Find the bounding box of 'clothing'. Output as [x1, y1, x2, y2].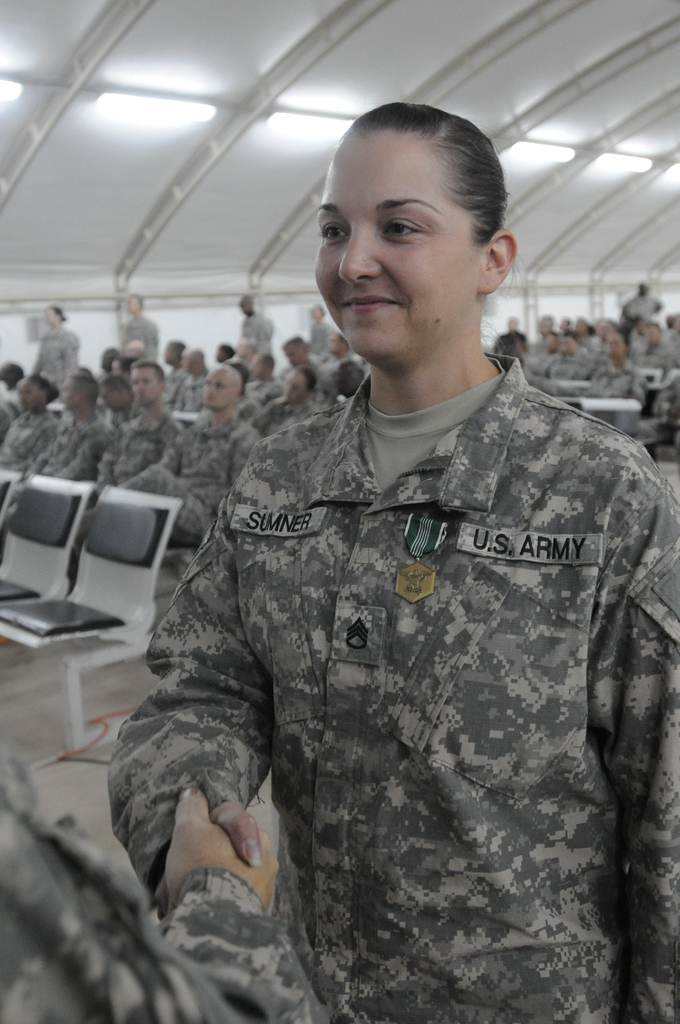
[103, 335, 679, 1023].
